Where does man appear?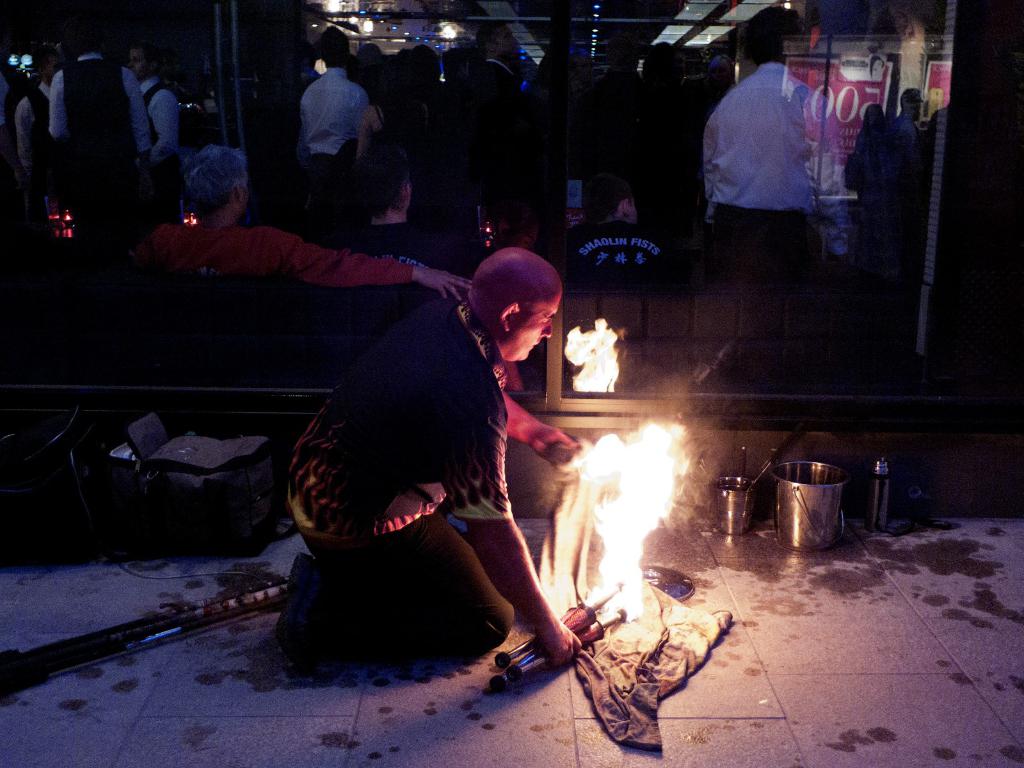
Appears at select_region(345, 156, 476, 295).
